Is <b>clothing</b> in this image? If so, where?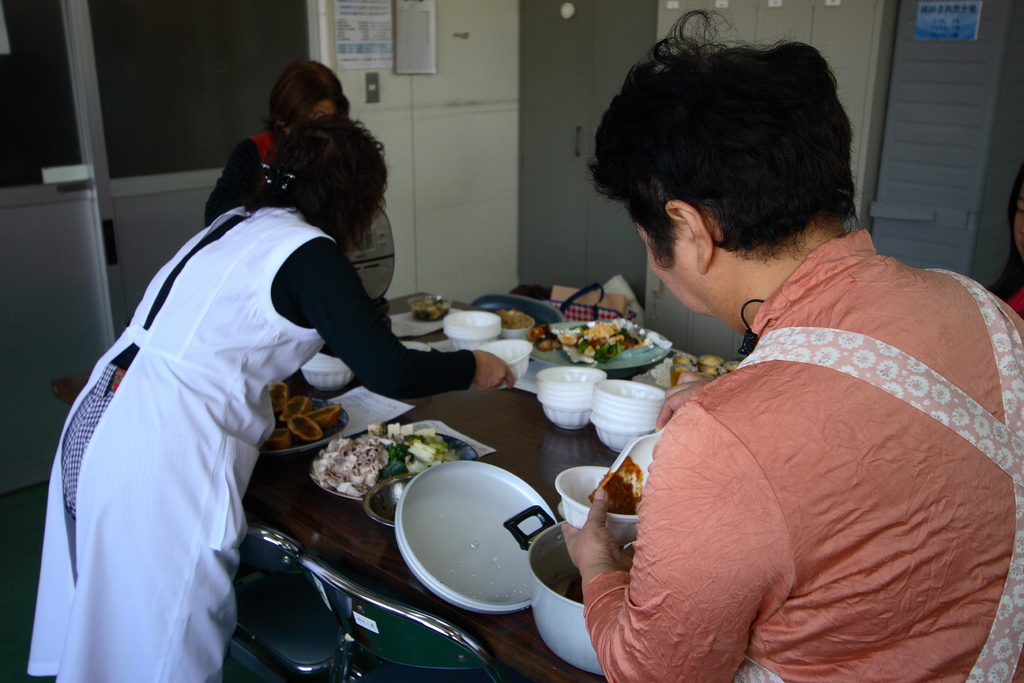
Yes, at bbox(201, 128, 290, 231).
